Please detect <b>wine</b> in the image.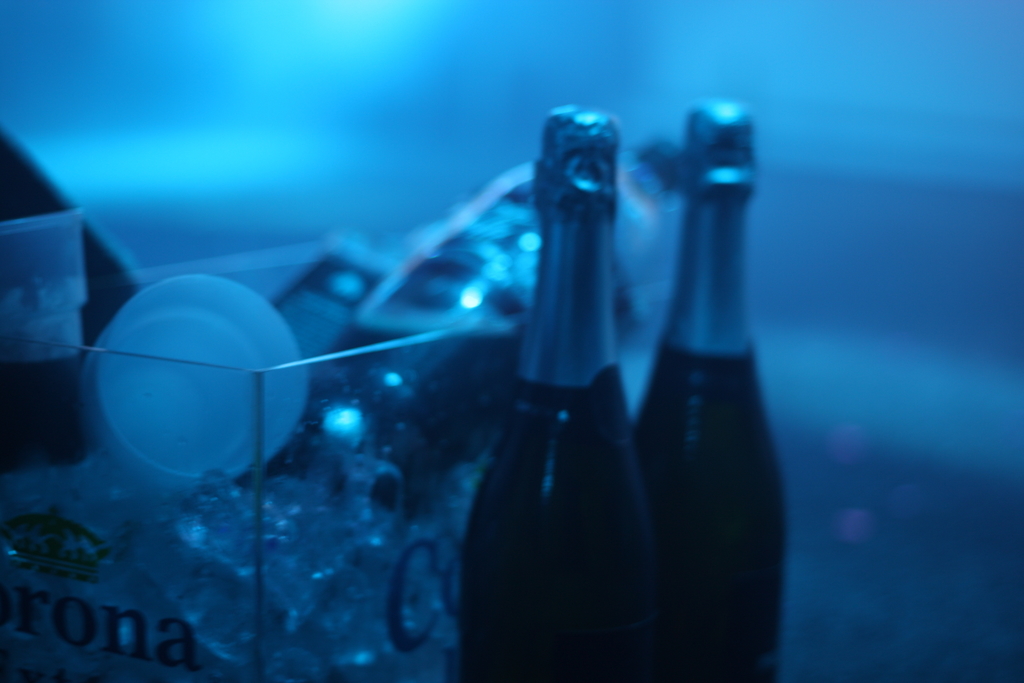
detection(450, 97, 661, 682).
